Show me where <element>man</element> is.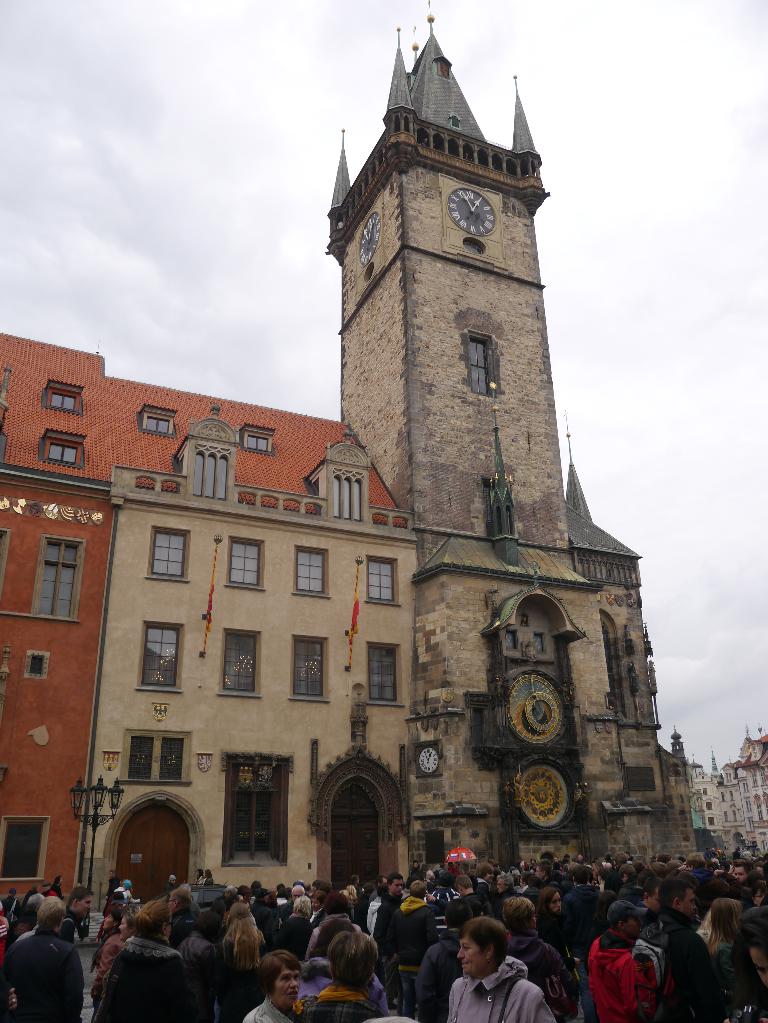
<element>man</element> is at bbox=(52, 884, 96, 929).
